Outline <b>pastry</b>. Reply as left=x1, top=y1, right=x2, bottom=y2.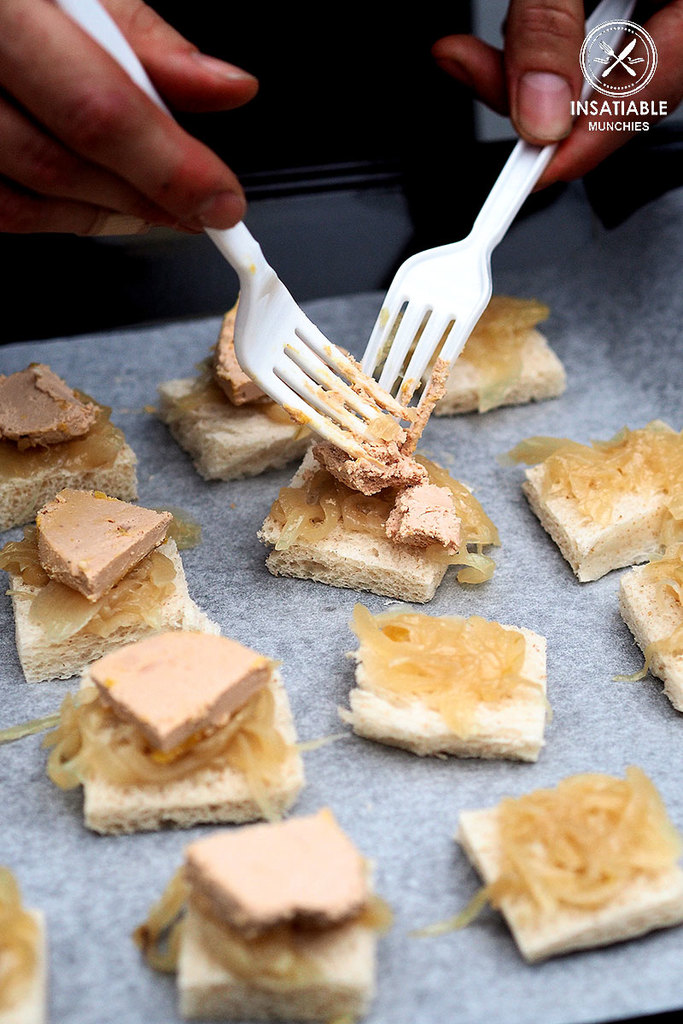
left=508, top=415, right=682, bottom=586.
